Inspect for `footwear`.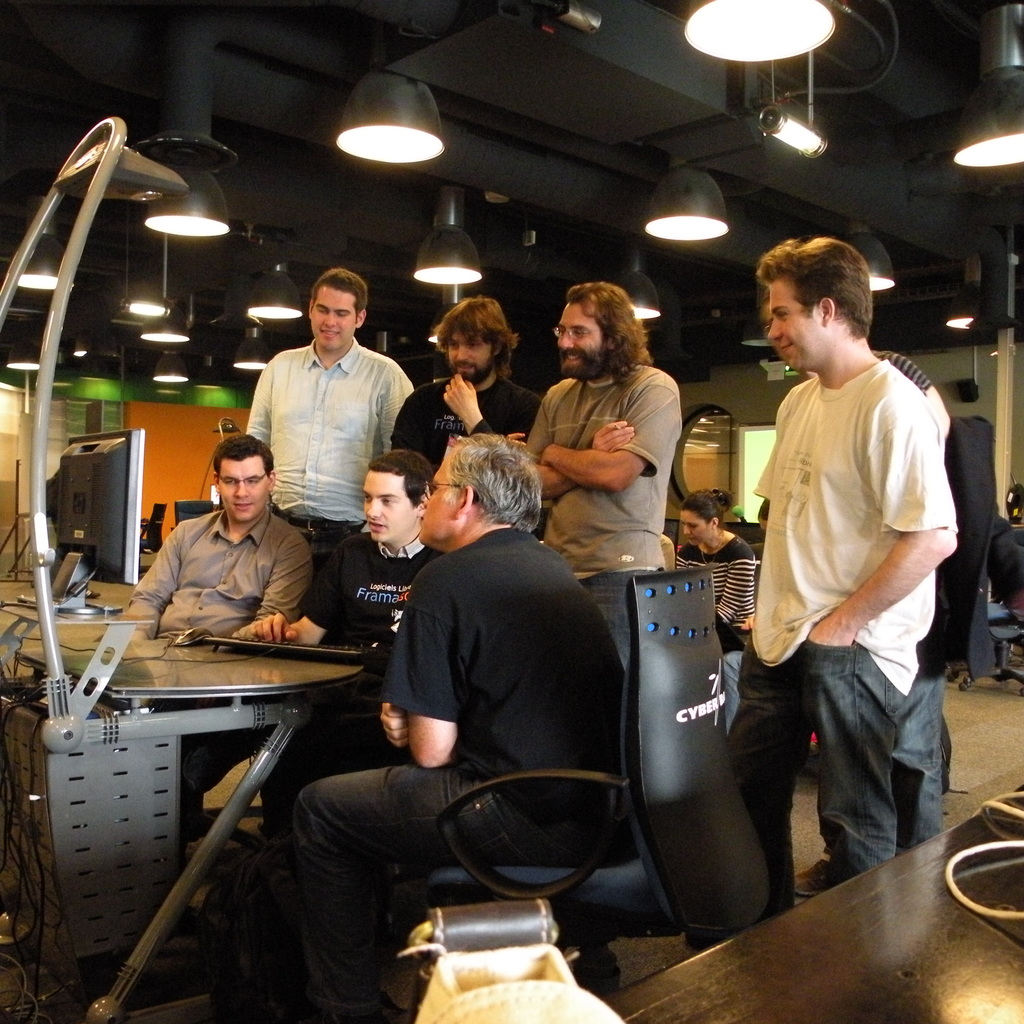
Inspection: region(788, 861, 831, 892).
